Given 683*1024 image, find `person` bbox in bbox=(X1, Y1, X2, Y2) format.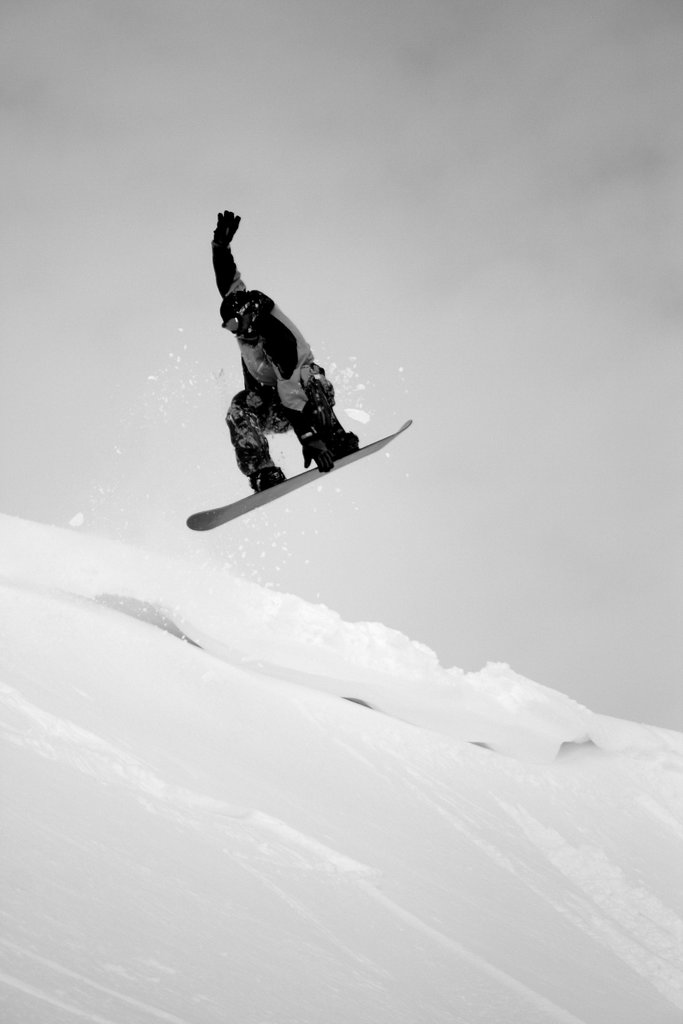
bbox=(203, 200, 370, 533).
